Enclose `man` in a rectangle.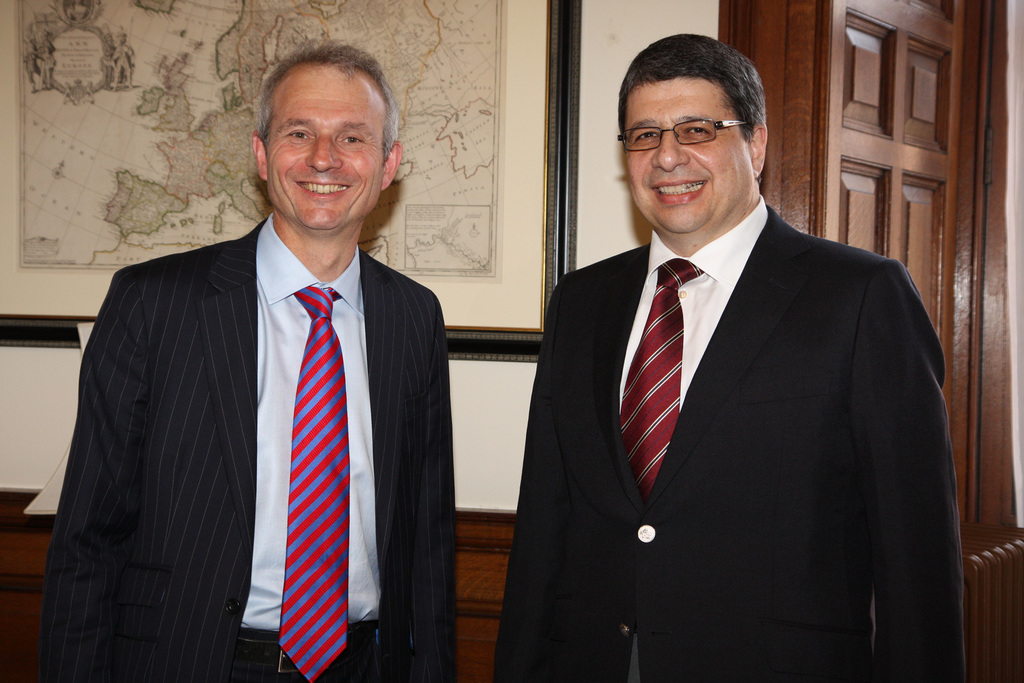
x1=489 y1=36 x2=970 y2=682.
